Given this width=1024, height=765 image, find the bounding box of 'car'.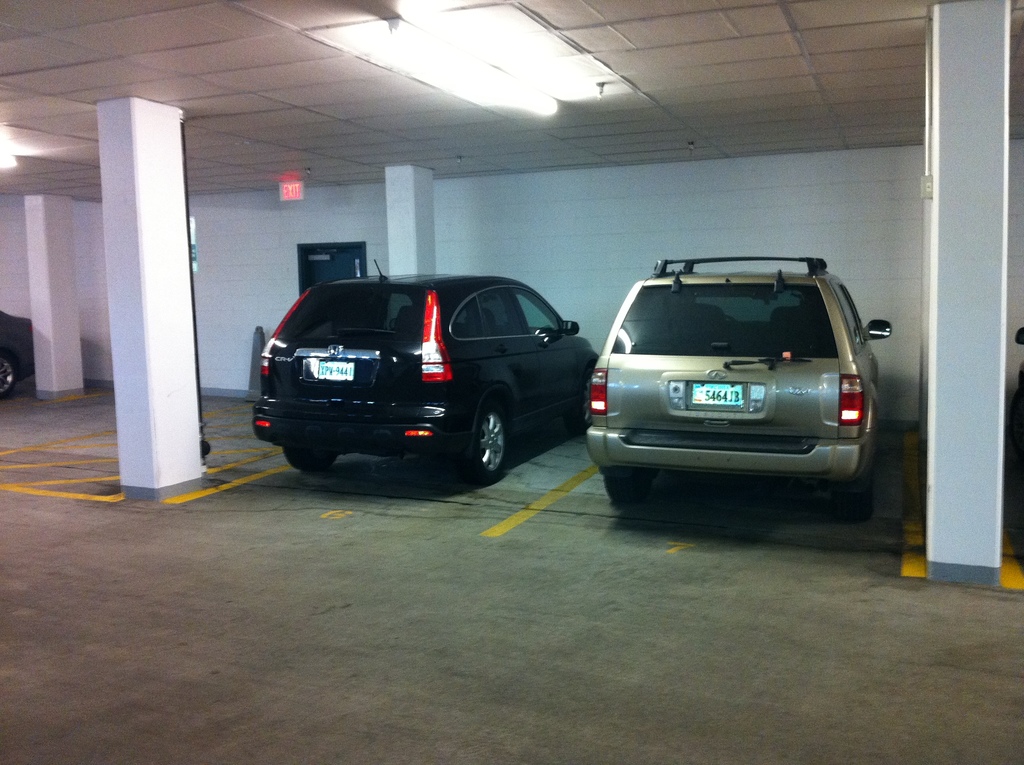
[246, 271, 599, 485].
